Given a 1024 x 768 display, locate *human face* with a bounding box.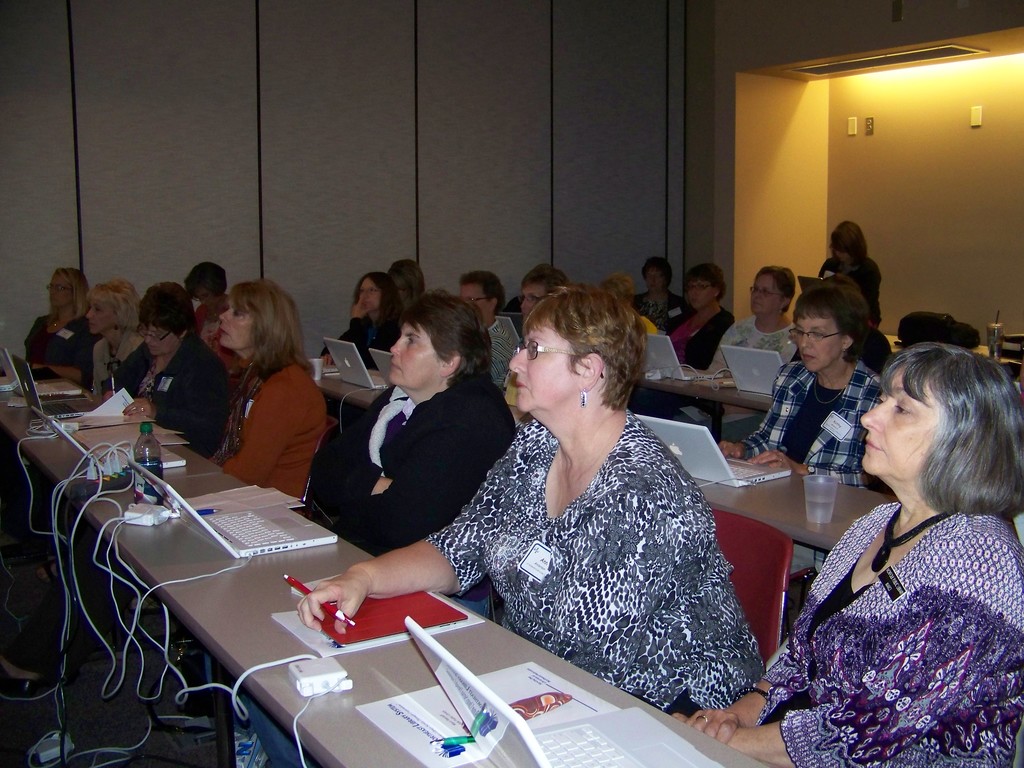
Located: [509,323,582,415].
